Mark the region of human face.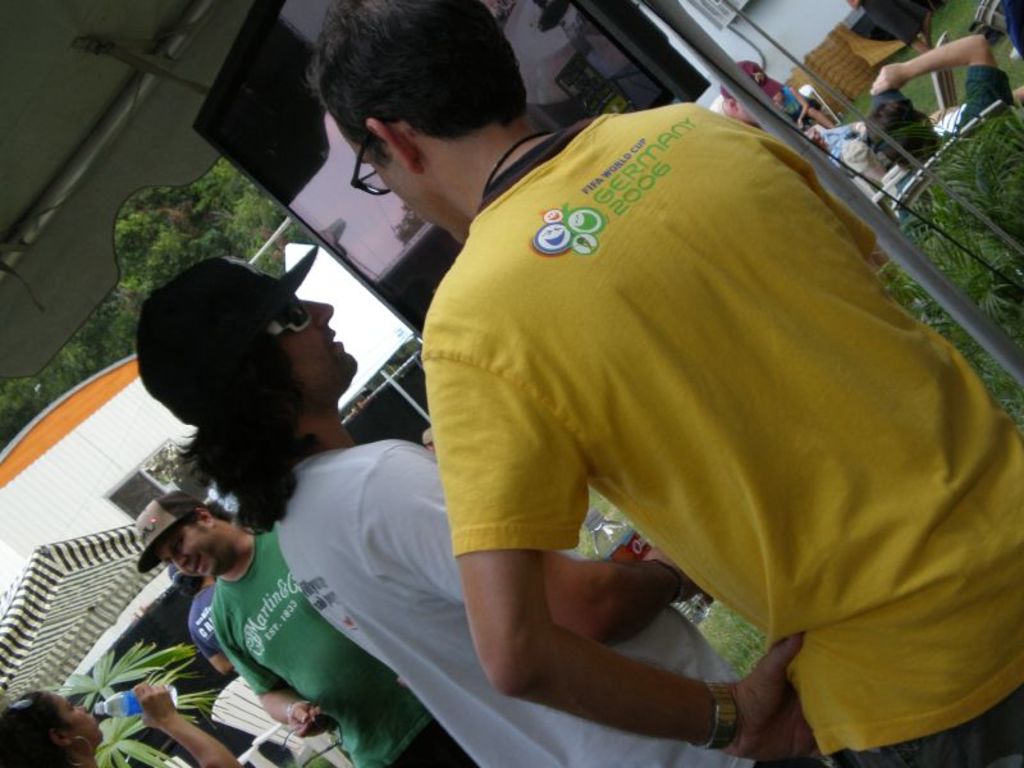
Region: Rect(335, 124, 463, 248).
